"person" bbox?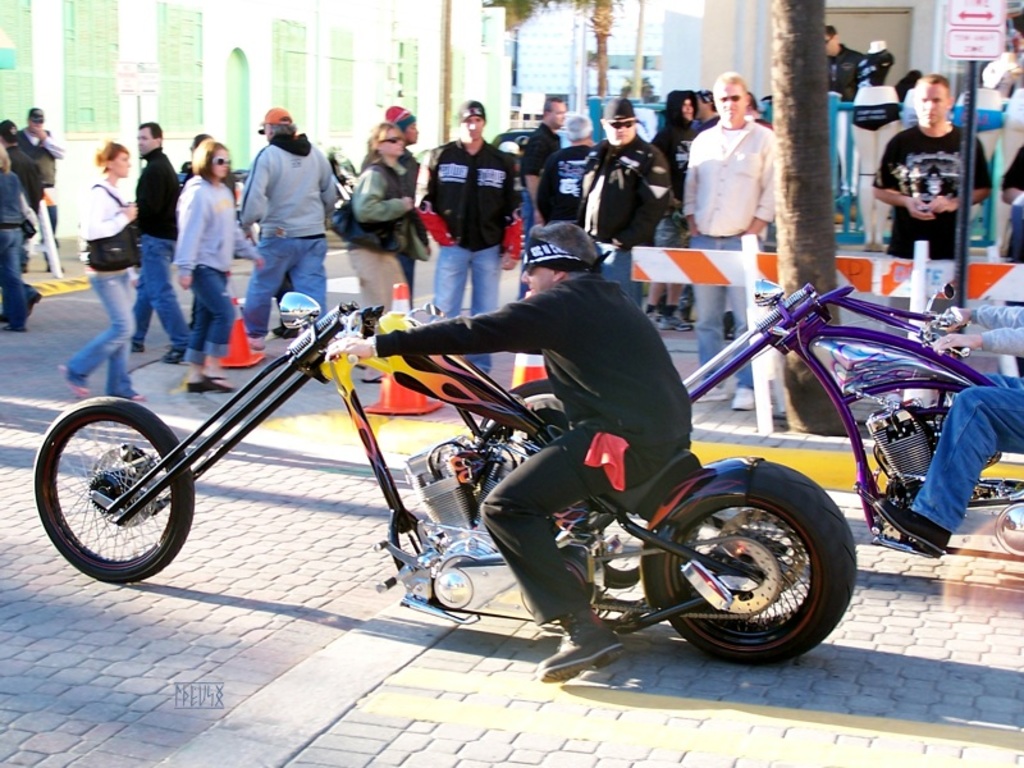
(864, 68, 987, 338)
